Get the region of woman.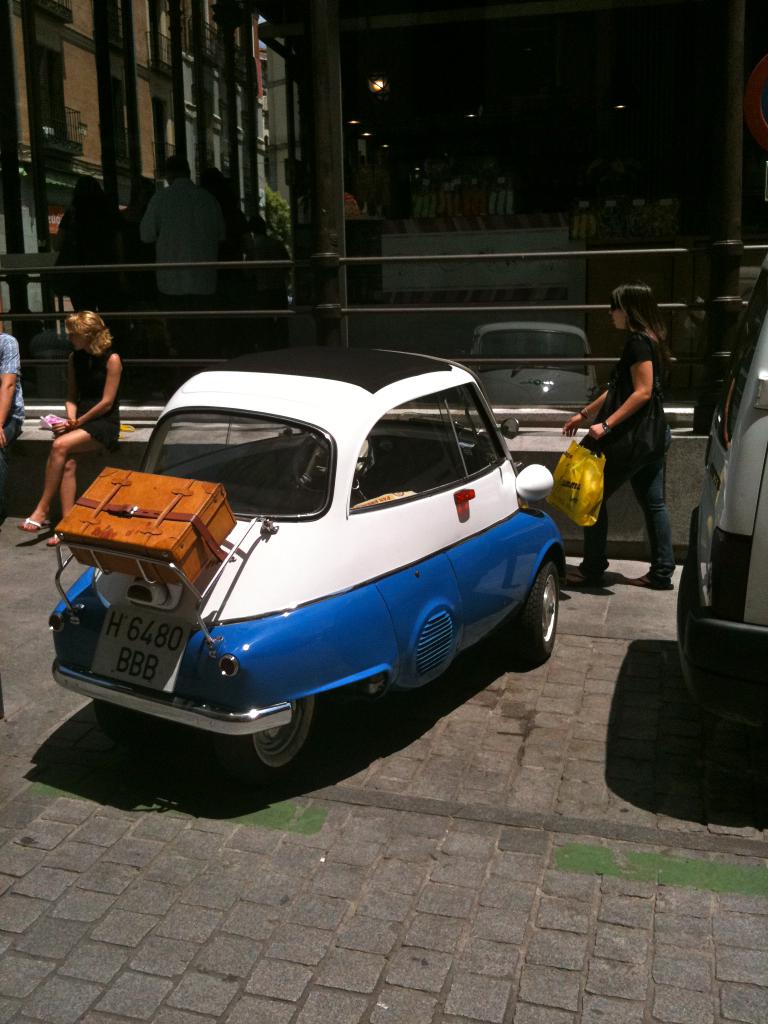
bbox=(581, 271, 696, 584).
